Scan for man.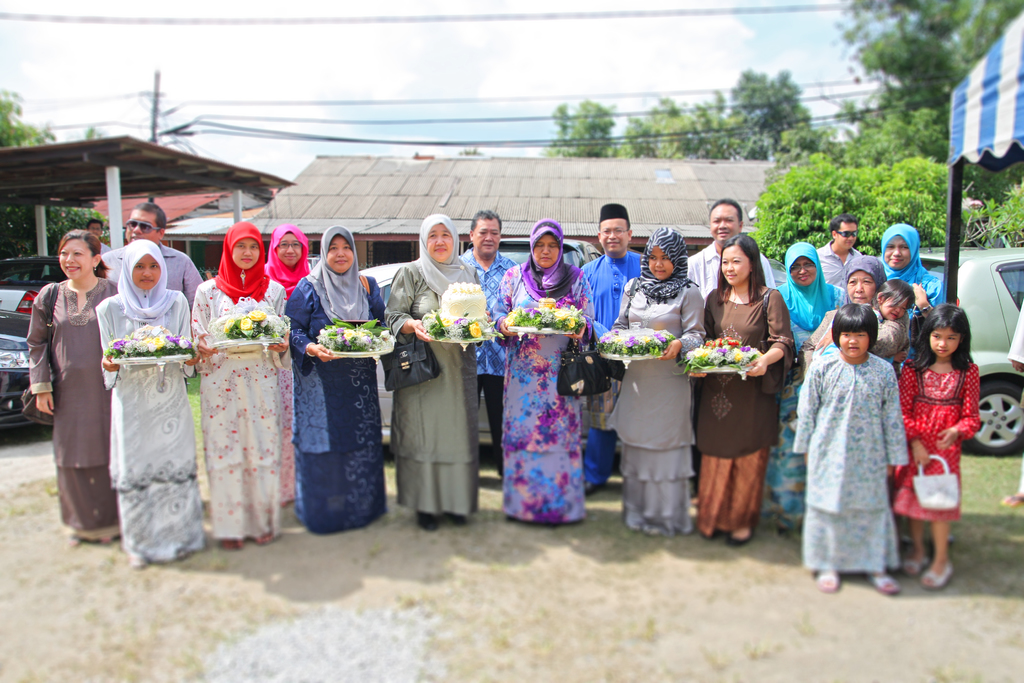
Scan result: (88,224,111,252).
